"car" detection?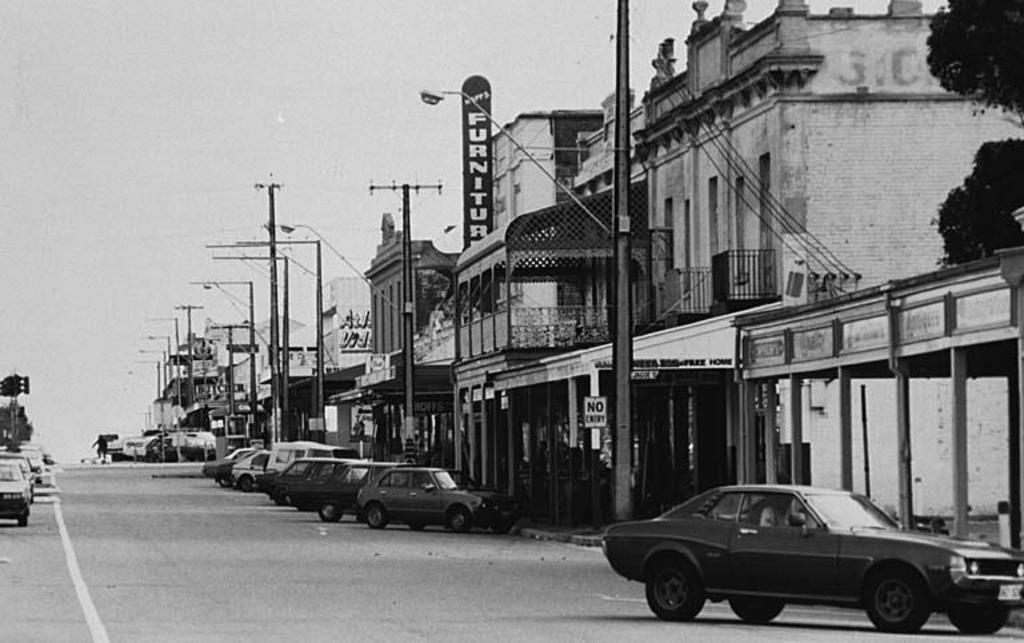
{"x1": 248, "y1": 456, "x2": 343, "y2": 503}
